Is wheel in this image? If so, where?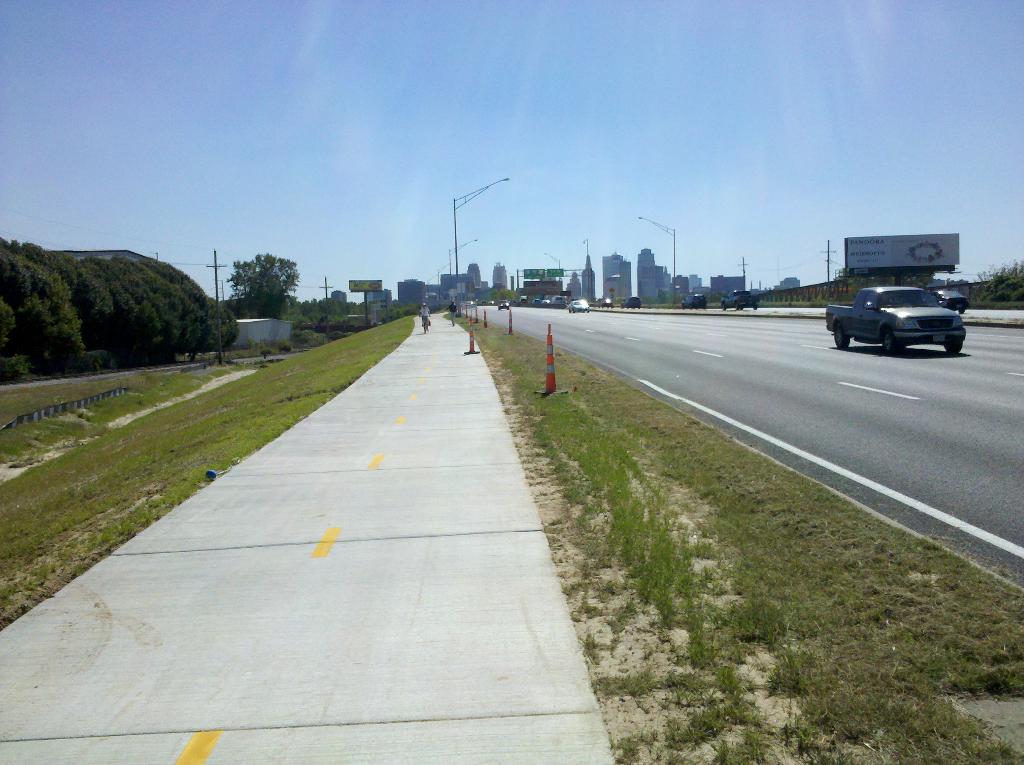
Yes, at bbox=(833, 323, 850, 350).
